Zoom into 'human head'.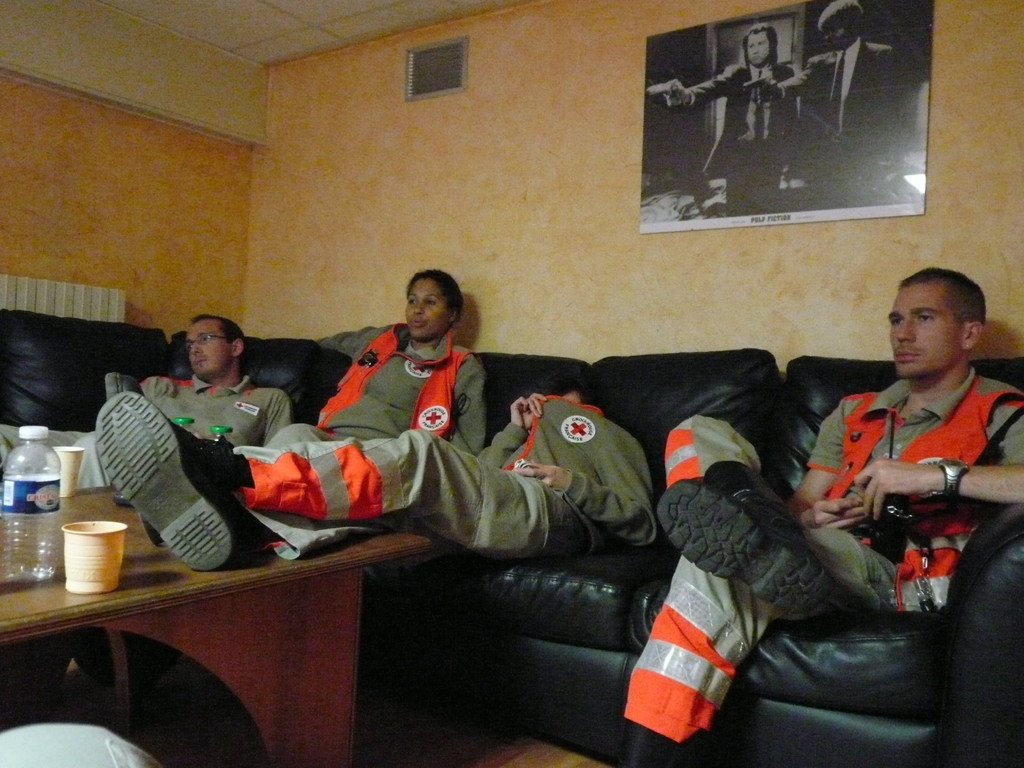
Zoom target: <bbox>881, 261, 997, 388</bbox>.
